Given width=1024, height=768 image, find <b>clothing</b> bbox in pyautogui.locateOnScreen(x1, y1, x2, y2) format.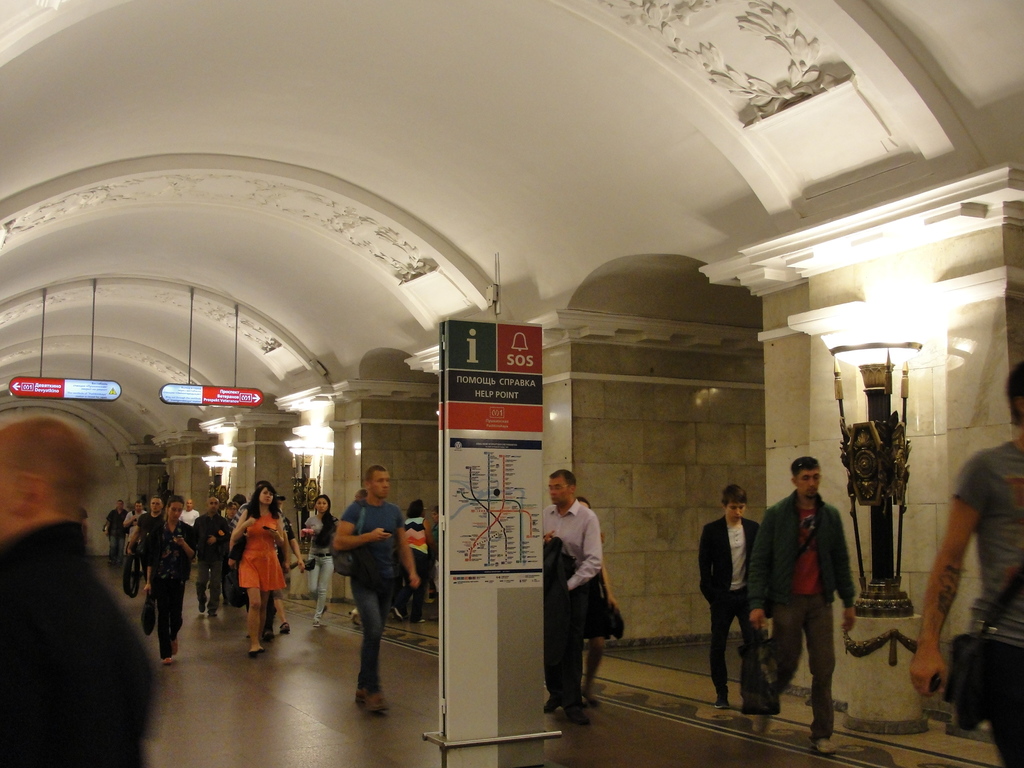
pyautogui.locateOnScreen(195, 511, 227, 606).
